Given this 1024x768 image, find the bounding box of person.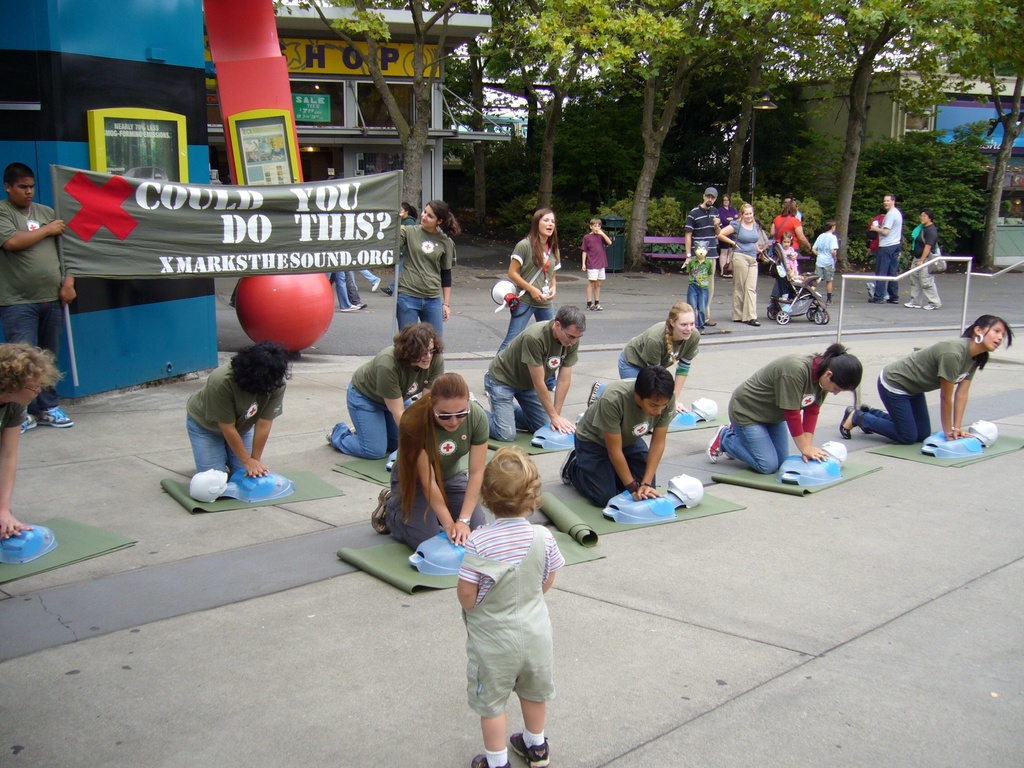
812:219:839:305.
